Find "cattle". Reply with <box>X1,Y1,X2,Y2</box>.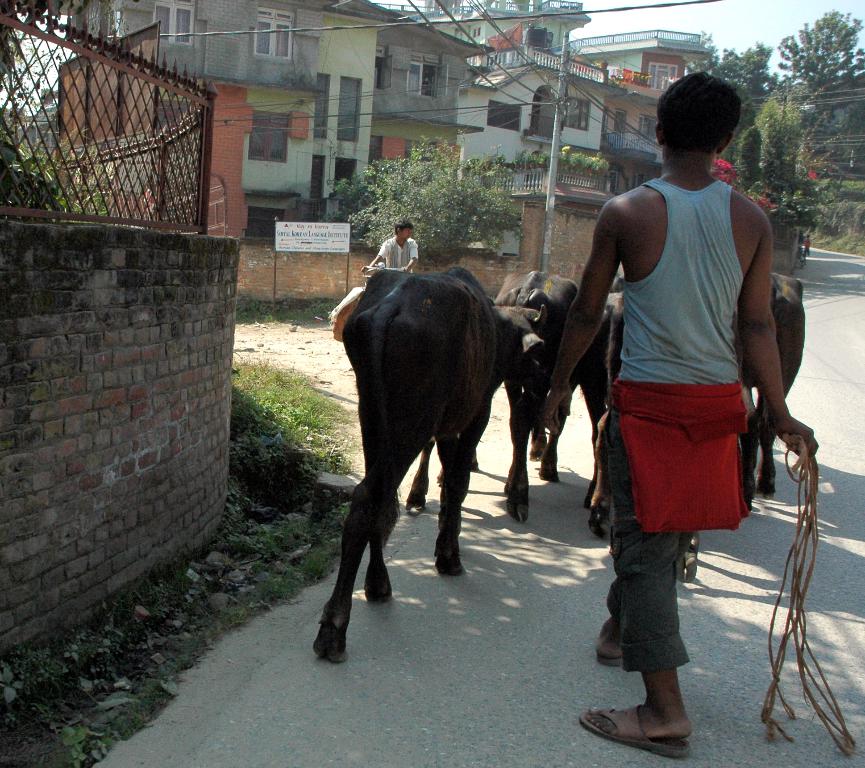
<box>728,268,807,515</box>.
